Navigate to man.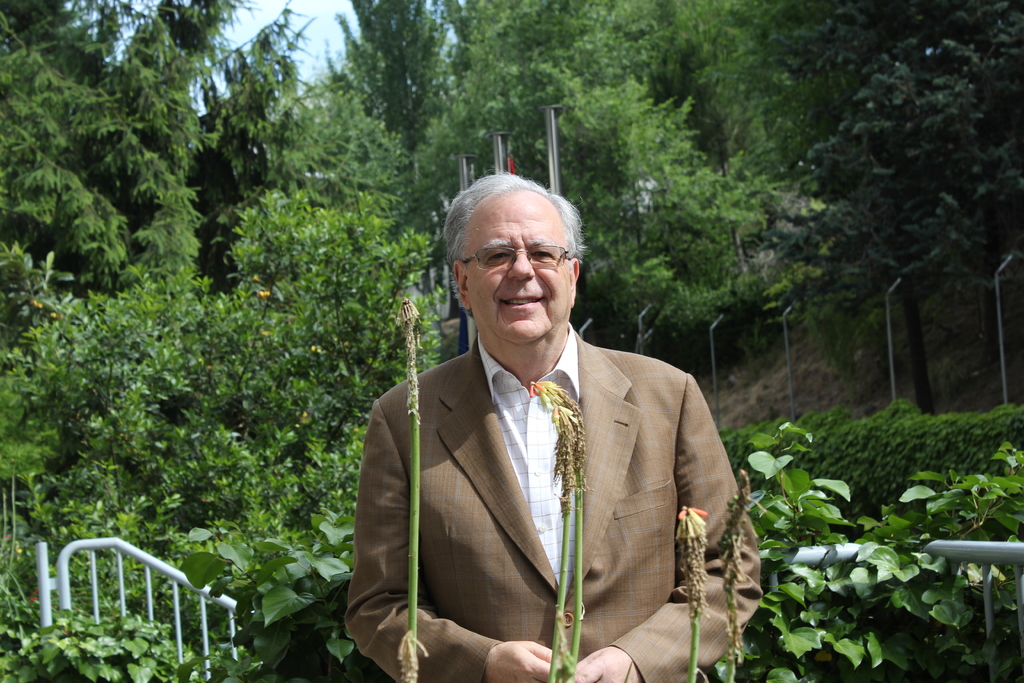
Navigation target: x1=347 y1=169 x2=770 y2=682.
